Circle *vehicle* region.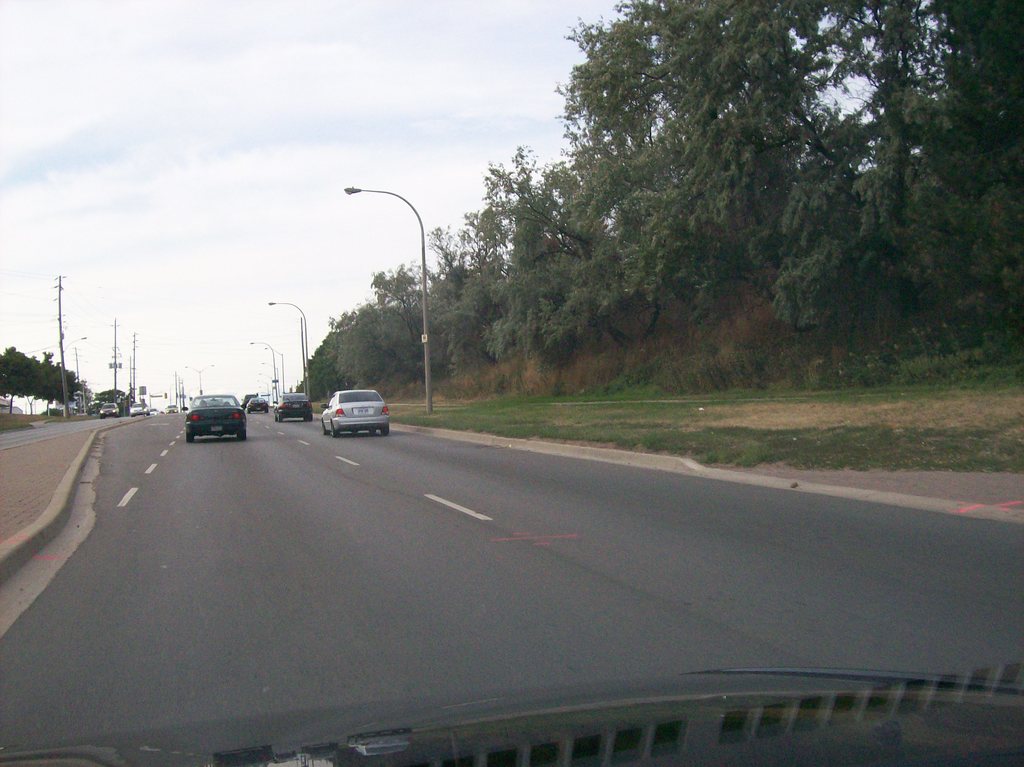
Region: x1=185 y1=394 x2=251 y2=441.
